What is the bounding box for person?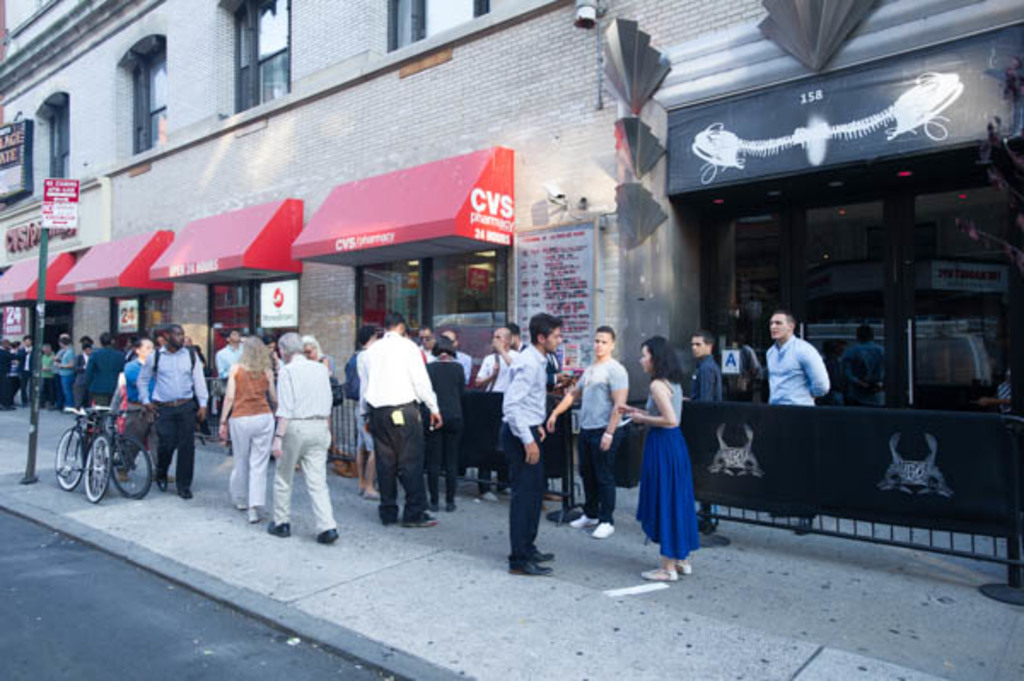
[0,340,26,408].
